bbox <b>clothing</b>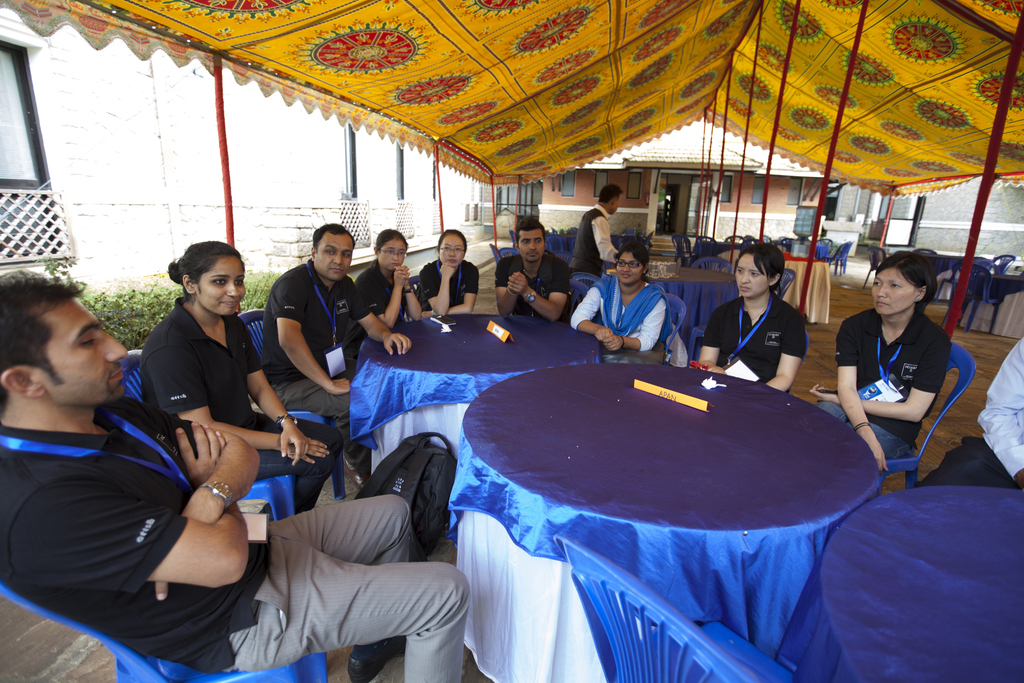
rect(356, 254, 419, 328)
